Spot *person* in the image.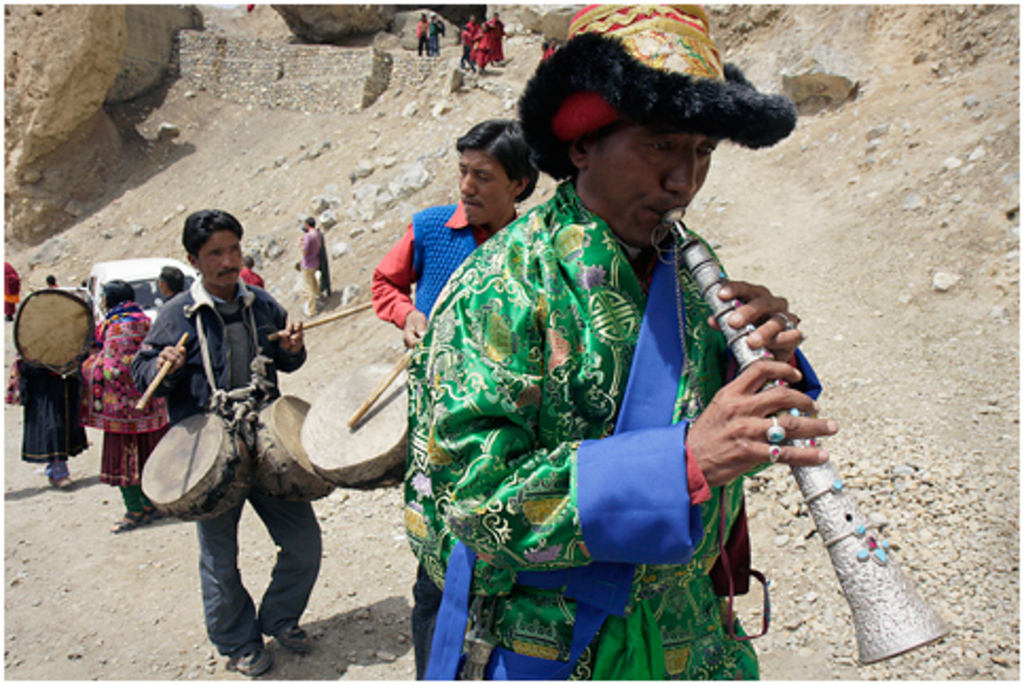
*person* found at (left=366, top=116, right=535, bottom=683).
